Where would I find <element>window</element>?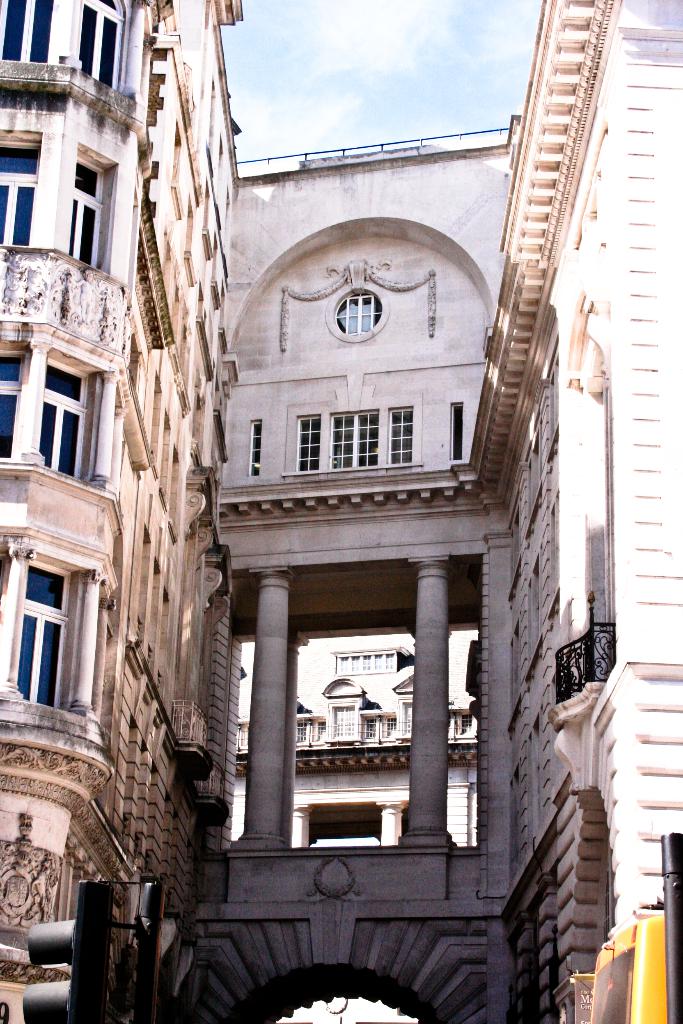
At box(360, 708, 393, 741).
